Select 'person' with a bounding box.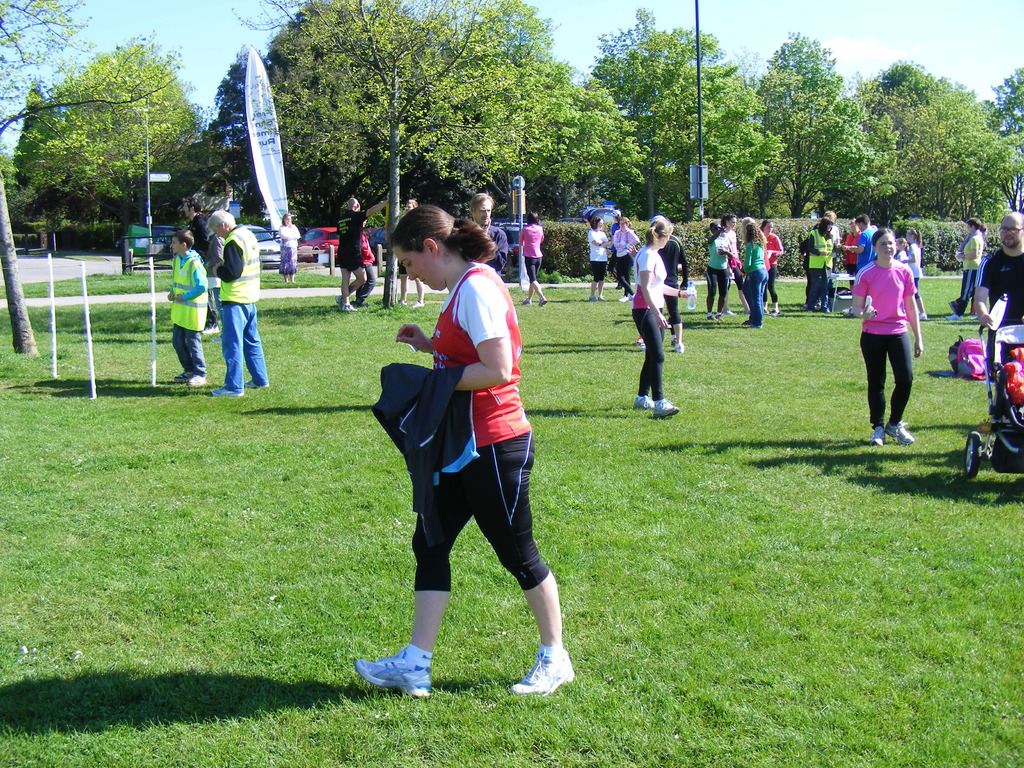
<bbox>210, 204, 271, 401</bbox>.
